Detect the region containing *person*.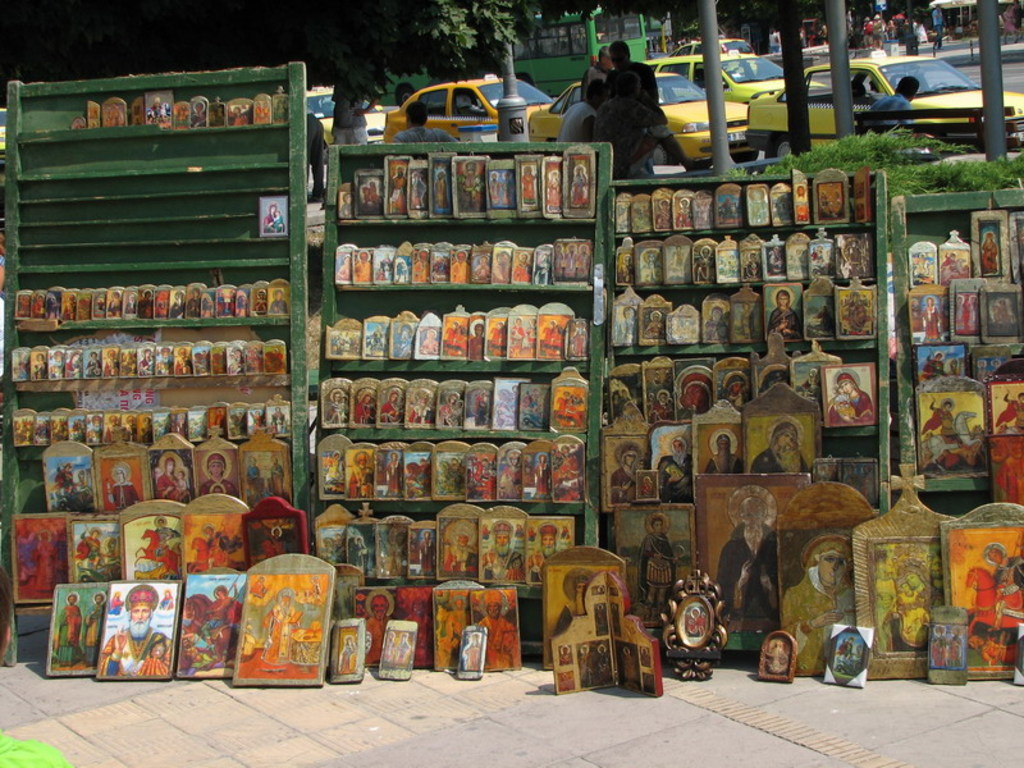
[left=572, top=164, right=585, bottom=204].
